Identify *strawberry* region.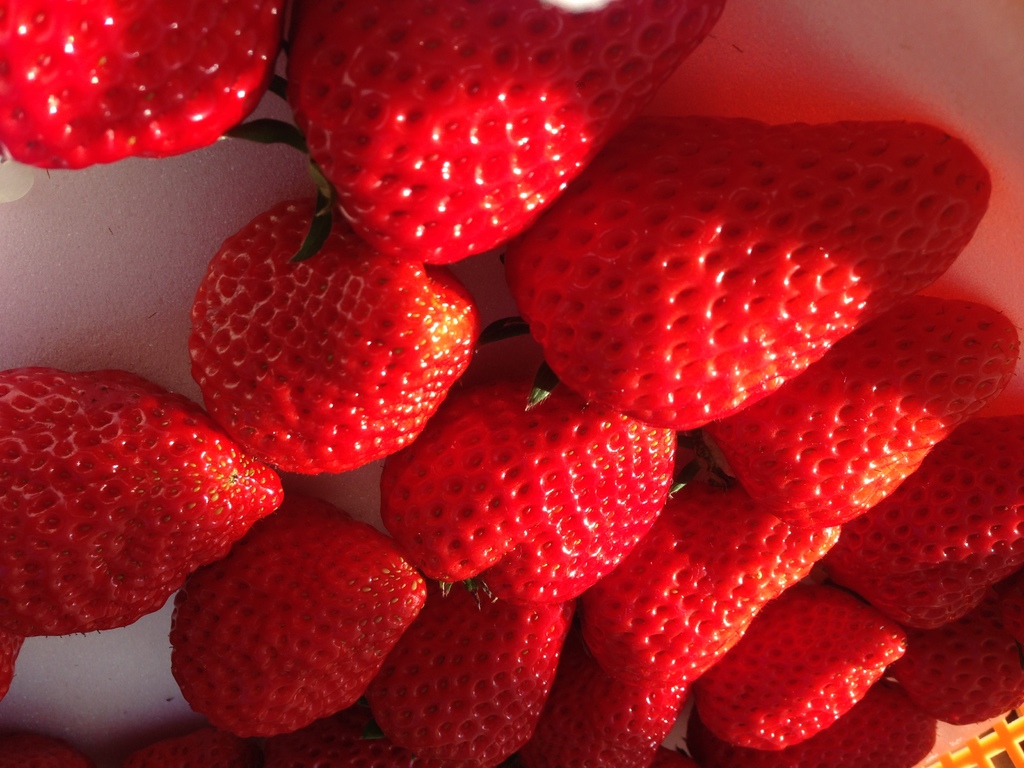
Region: (left=168, top=492, right=430, bottom=748).
